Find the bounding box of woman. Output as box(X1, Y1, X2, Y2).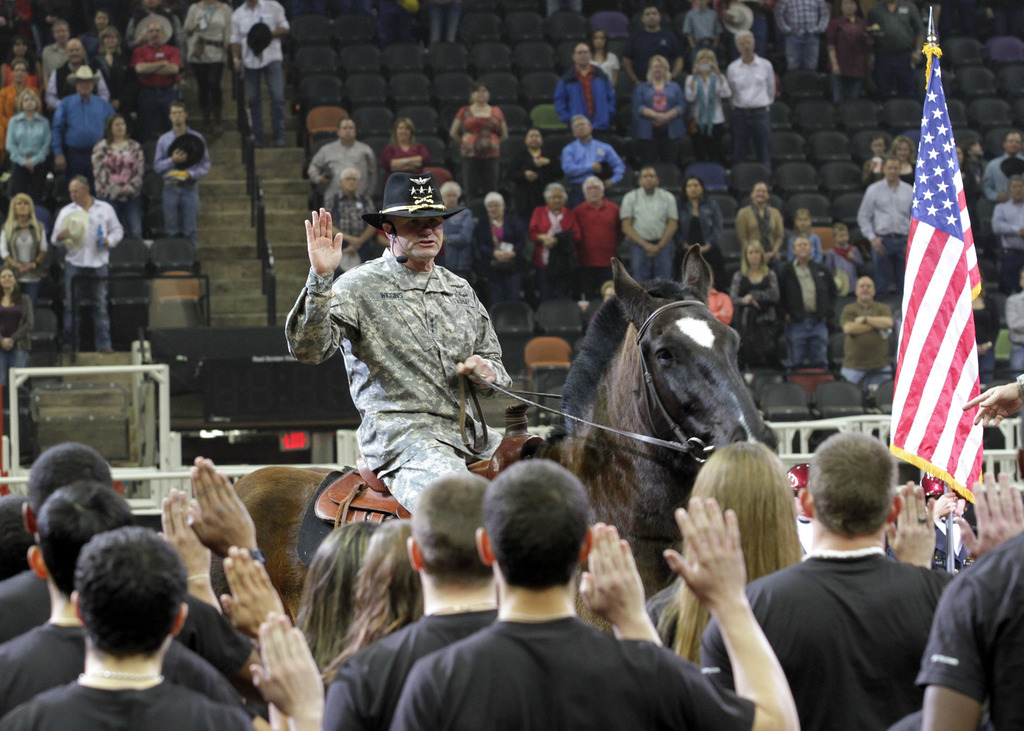
box(728, 241, 785, 367).
